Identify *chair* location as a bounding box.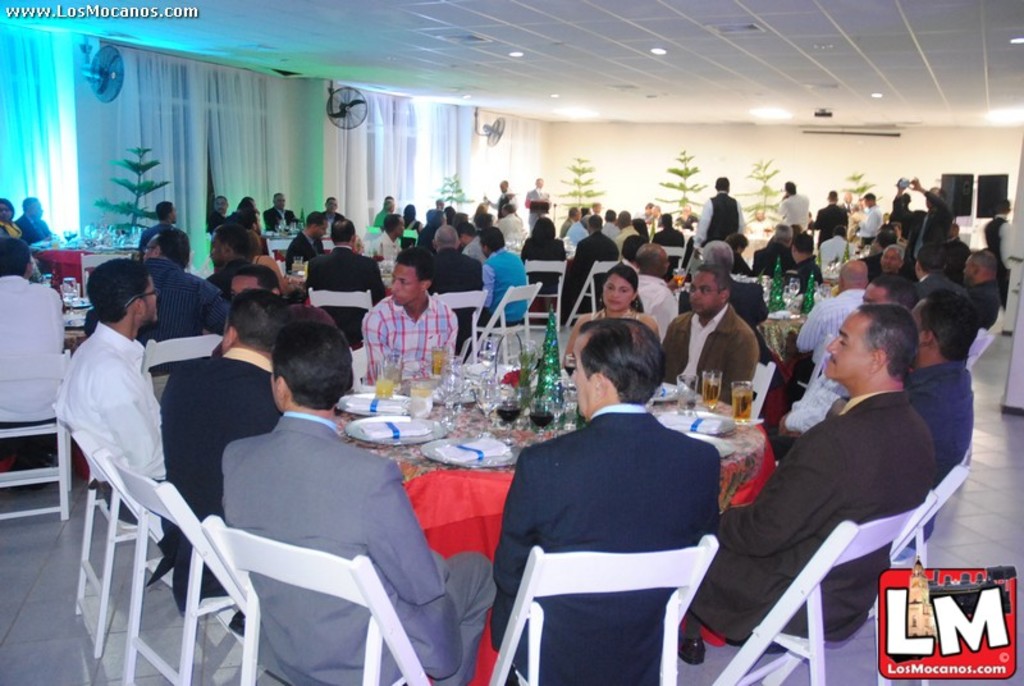
region(667, 243, 690, 283).
